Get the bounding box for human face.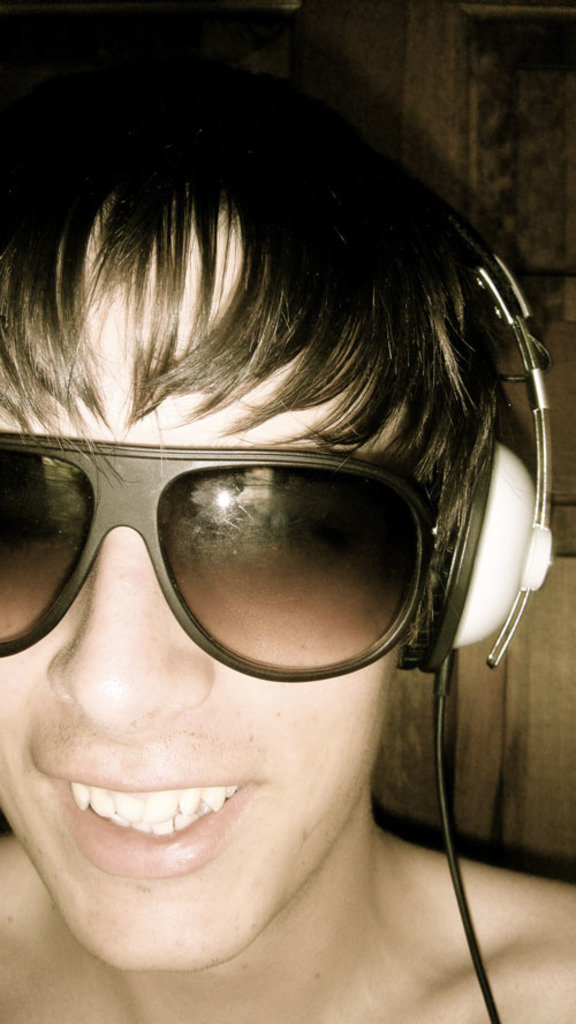
x1=0 y1=207 x2=408 y2=980.
